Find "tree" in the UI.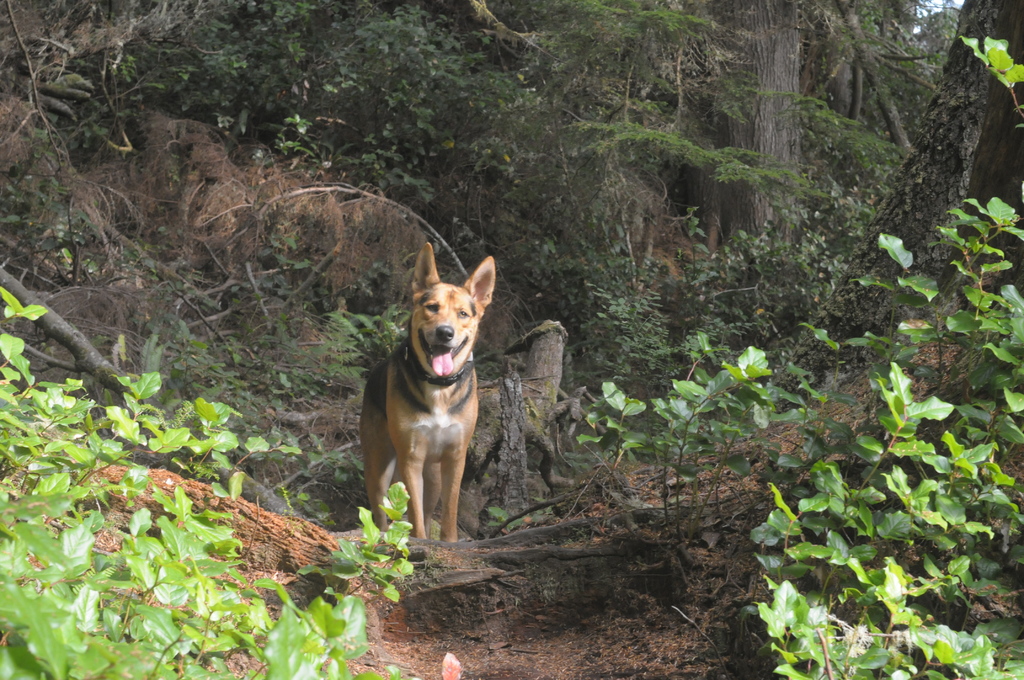
UI element at box(625, 0, 820, 280).
